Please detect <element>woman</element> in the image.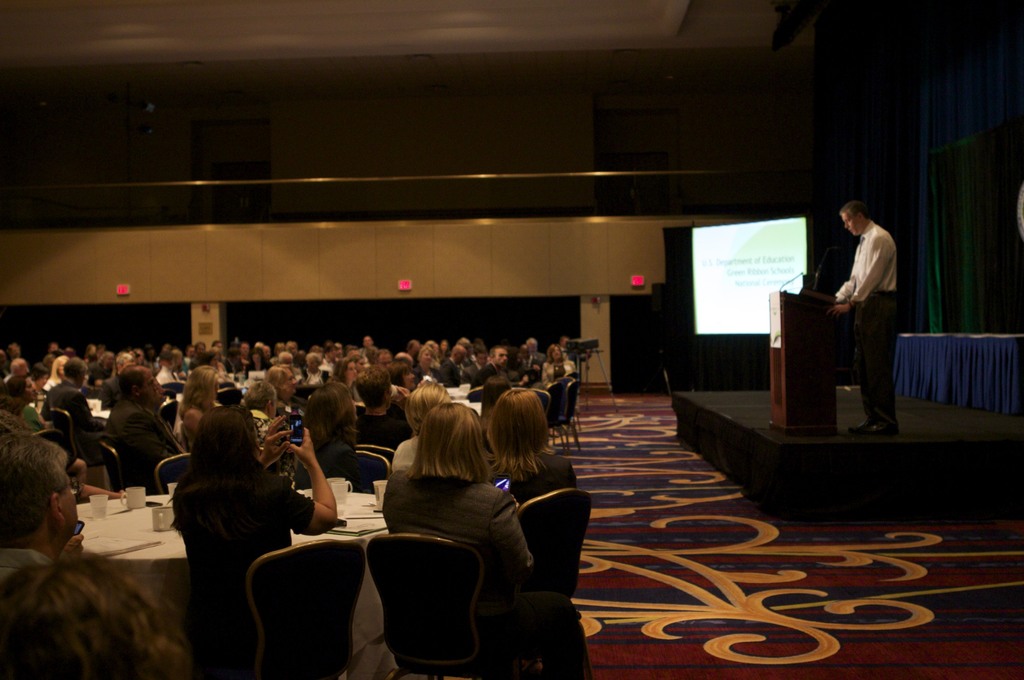
Rect(376, 402, 598, 679).
